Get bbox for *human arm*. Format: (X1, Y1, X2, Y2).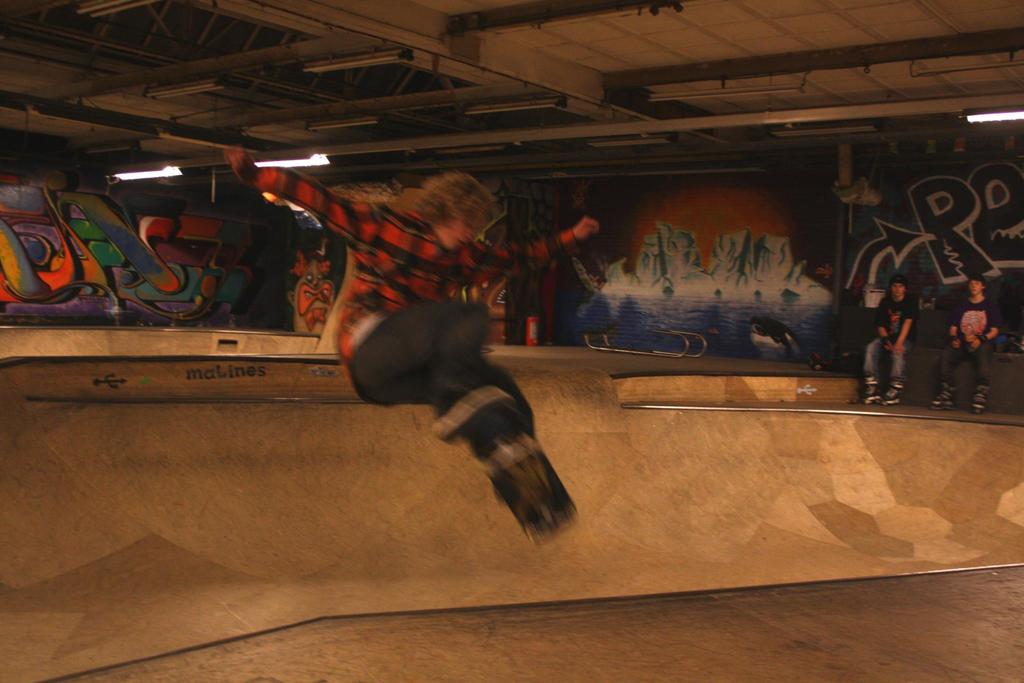
(871, 295, 893, 352).
